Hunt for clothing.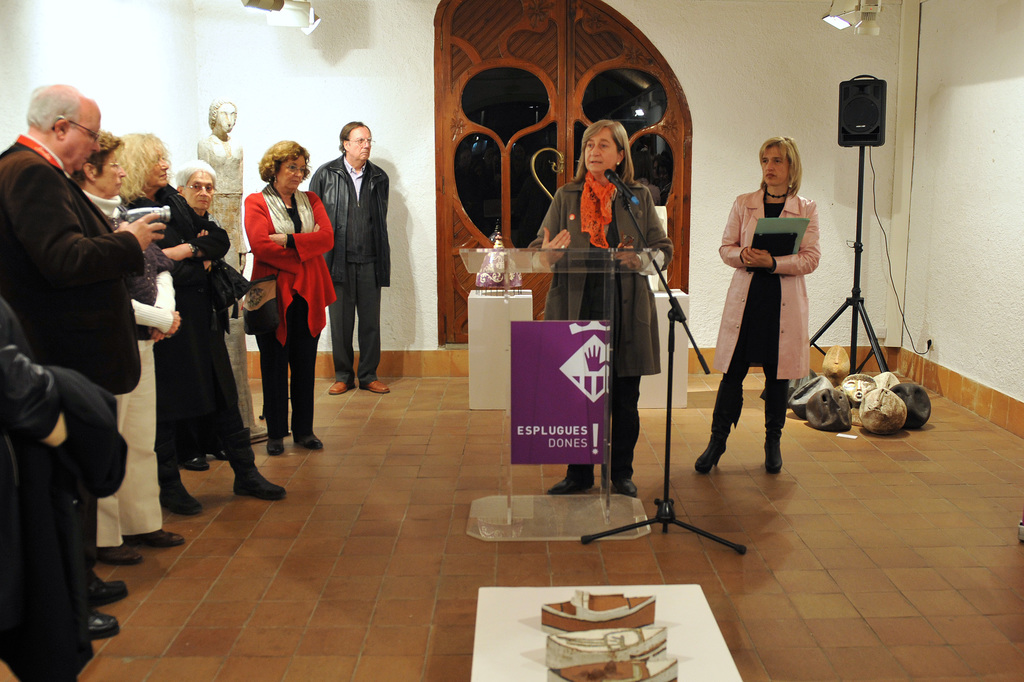
Hunted down at Rect(243, 179, 339, 437).
